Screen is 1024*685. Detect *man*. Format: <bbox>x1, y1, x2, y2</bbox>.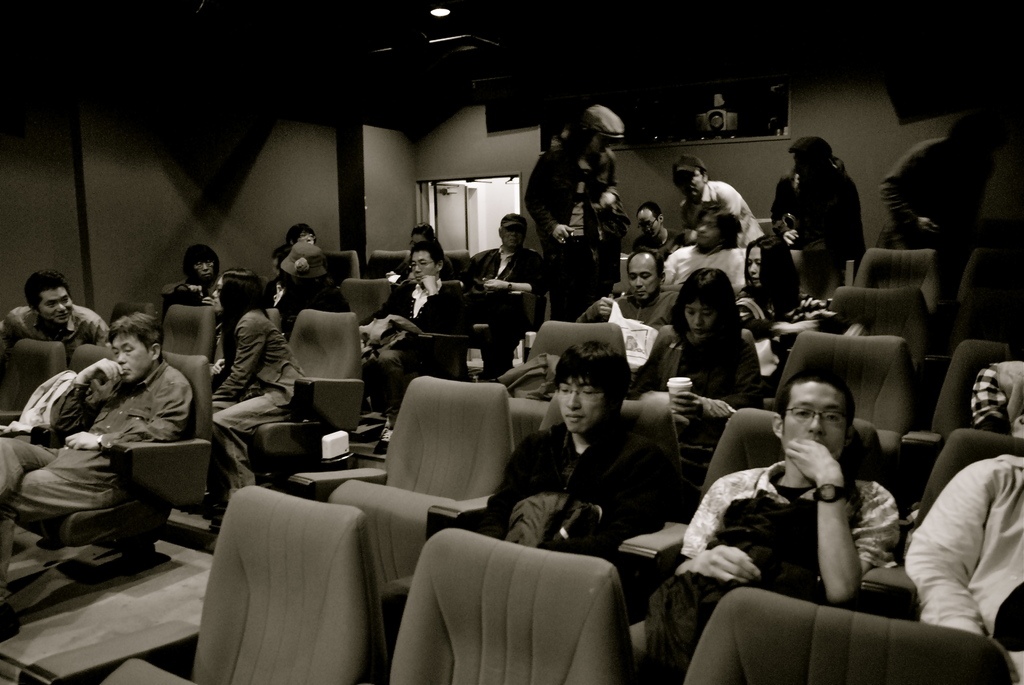
<bbox>633, 202, 673, 253</bbox>.
